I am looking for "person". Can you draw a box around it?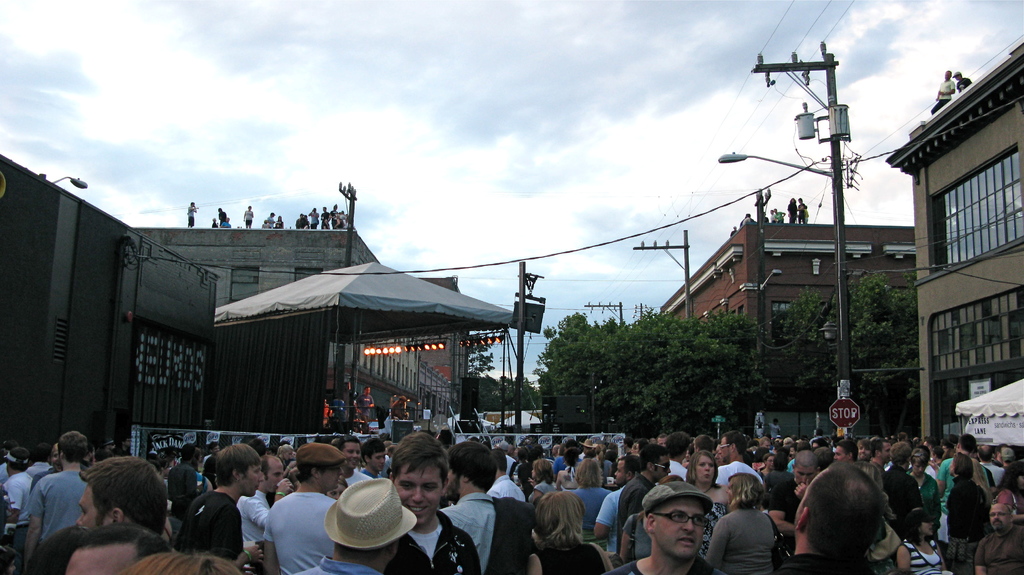
Sure, the bounding box is detection(722, 470, 781, 574).
